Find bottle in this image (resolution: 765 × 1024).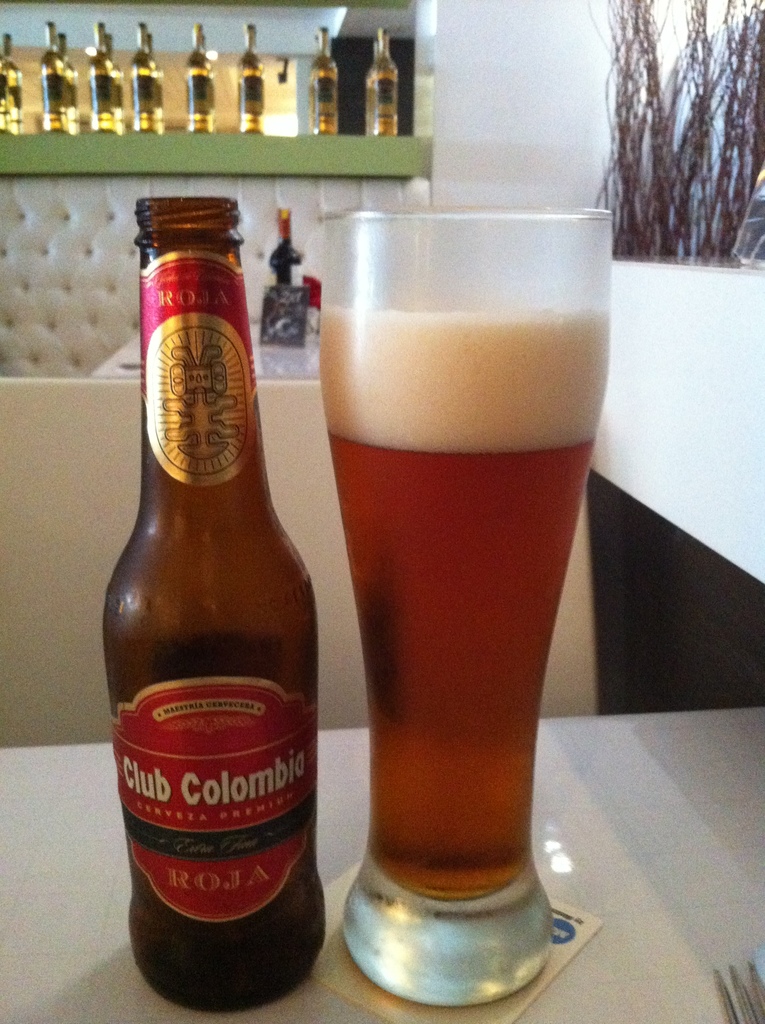
x1=202, y1=35, x2=210, y2=135.
